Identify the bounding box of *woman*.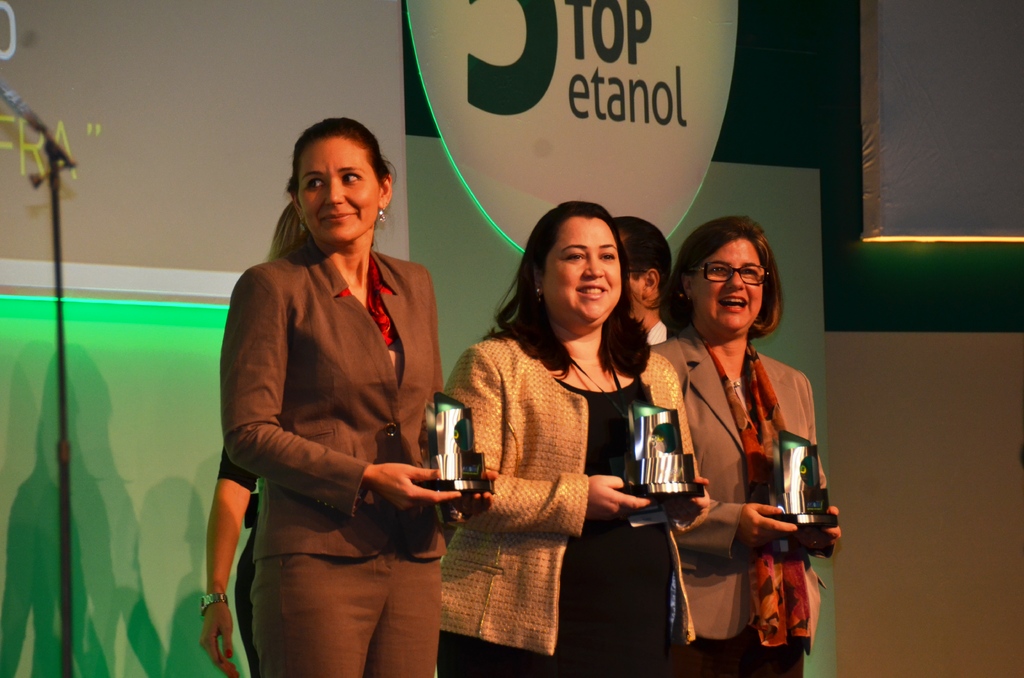
<box>430,219,677,668</box>.
